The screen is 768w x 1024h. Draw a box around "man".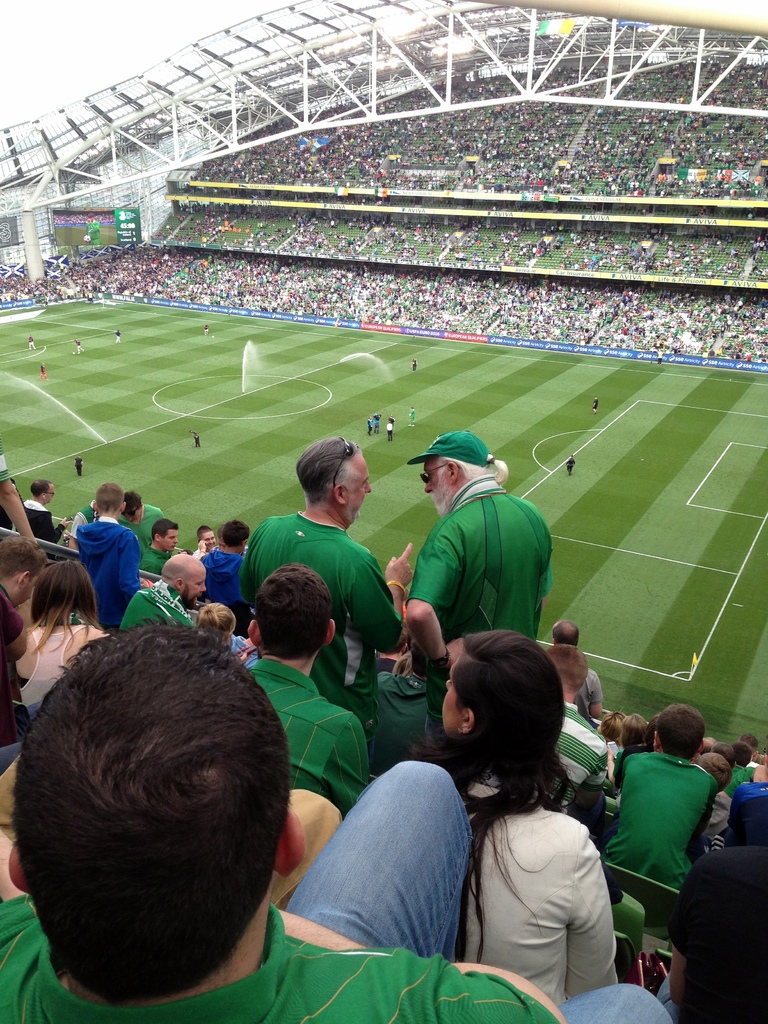
(231,580,357,810).
